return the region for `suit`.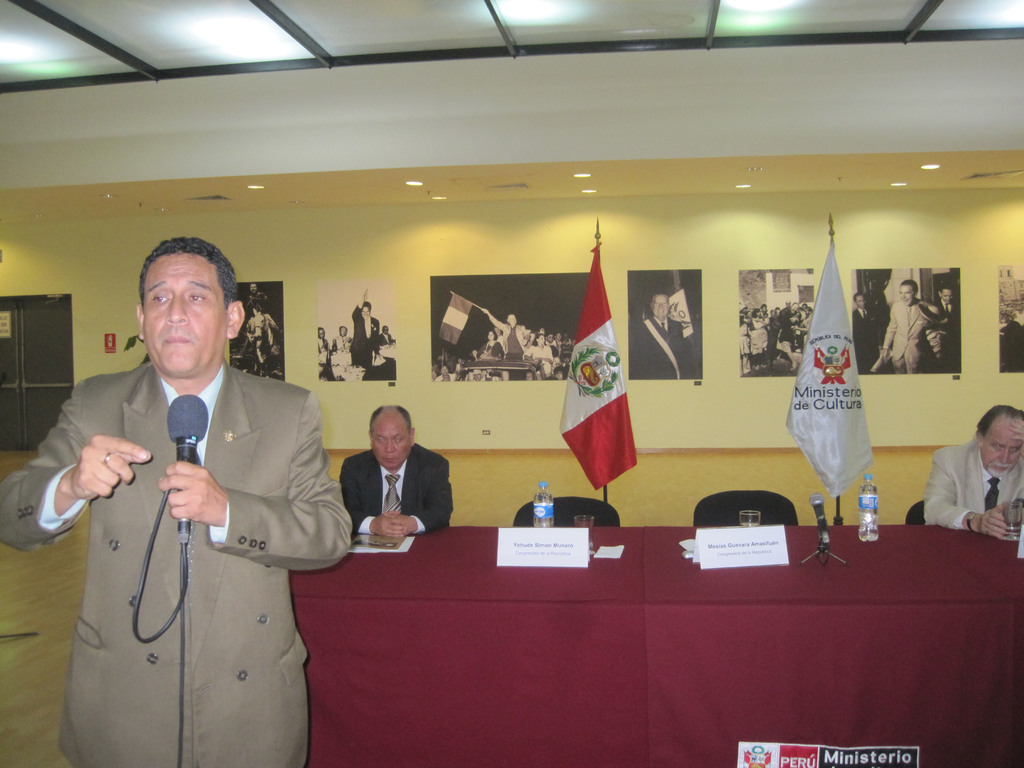
(915,326,954,372).
